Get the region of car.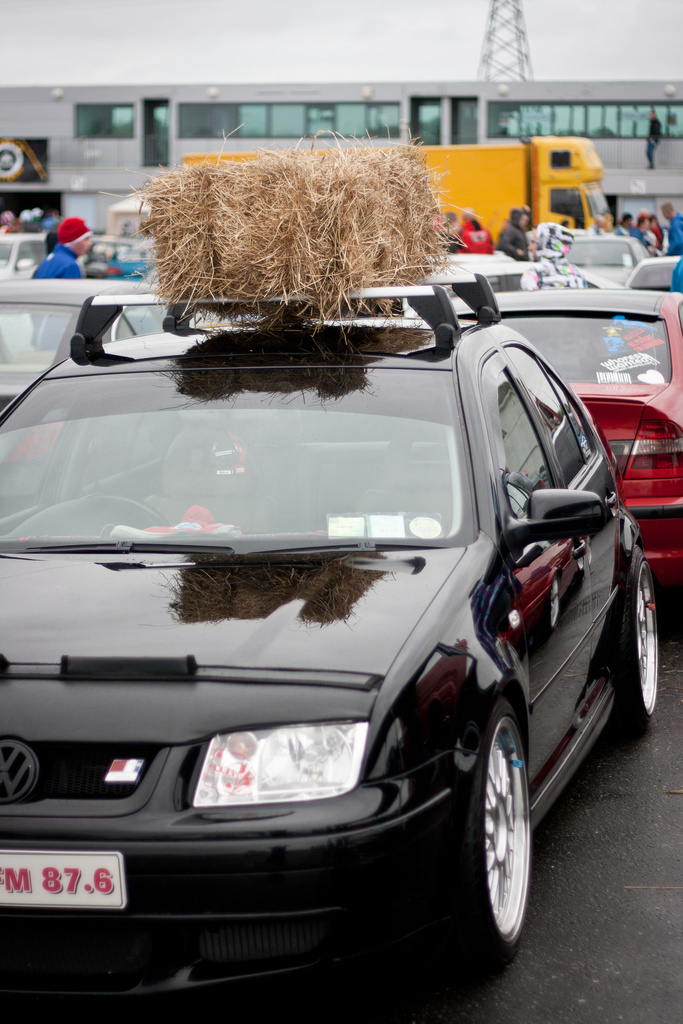
<region>540, 225, 650, 278</region>.
